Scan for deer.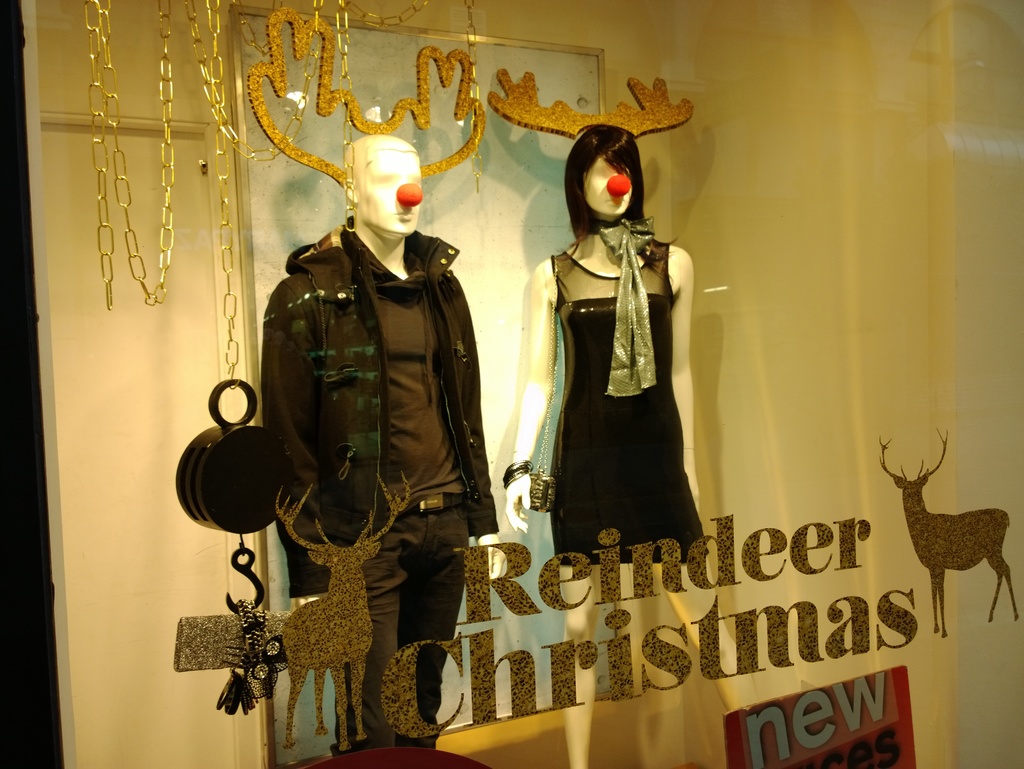
Scan result: bbox=(880, 426, 1016, 638).
